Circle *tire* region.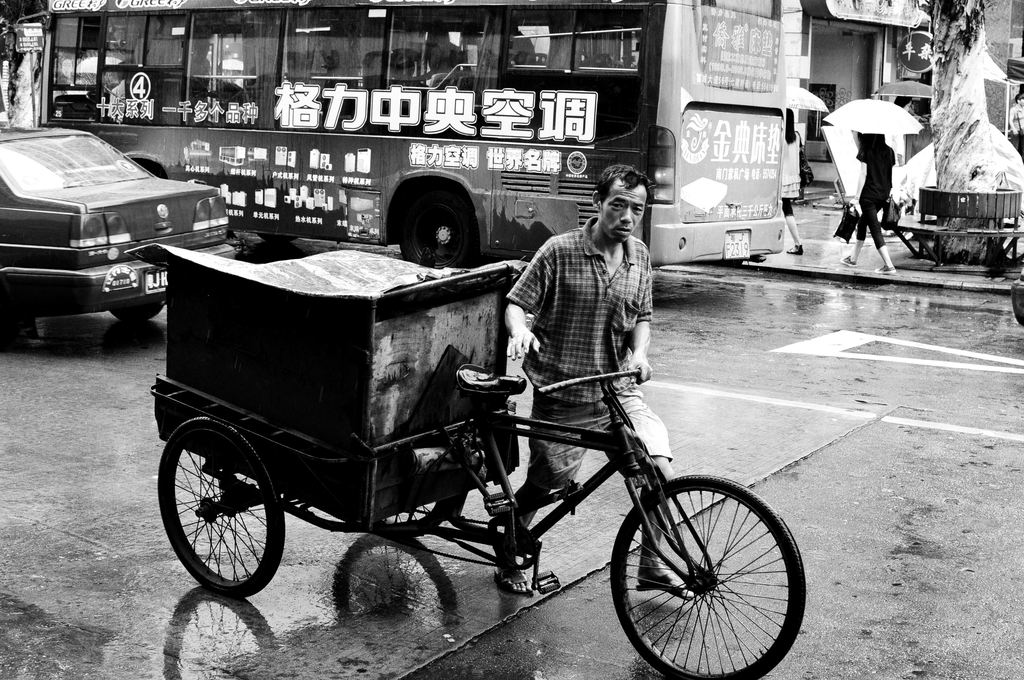
Region: BBox(401, 195, 470, 270).
